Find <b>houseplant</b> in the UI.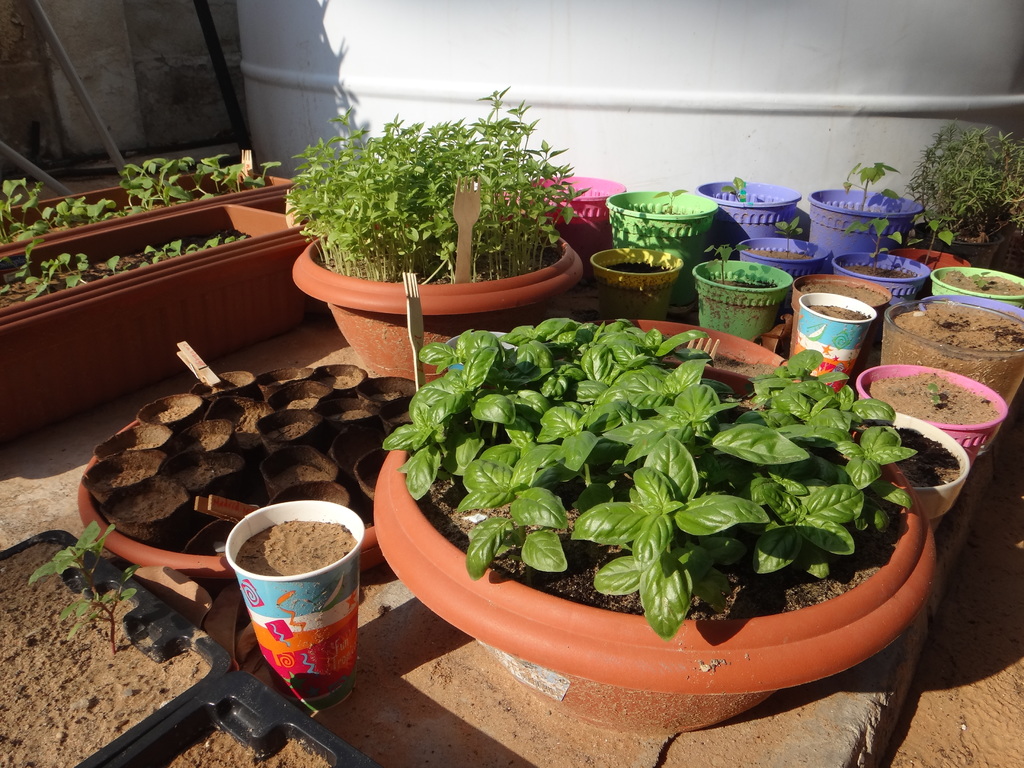
UI element at rect(893, 217, 973, 280).
